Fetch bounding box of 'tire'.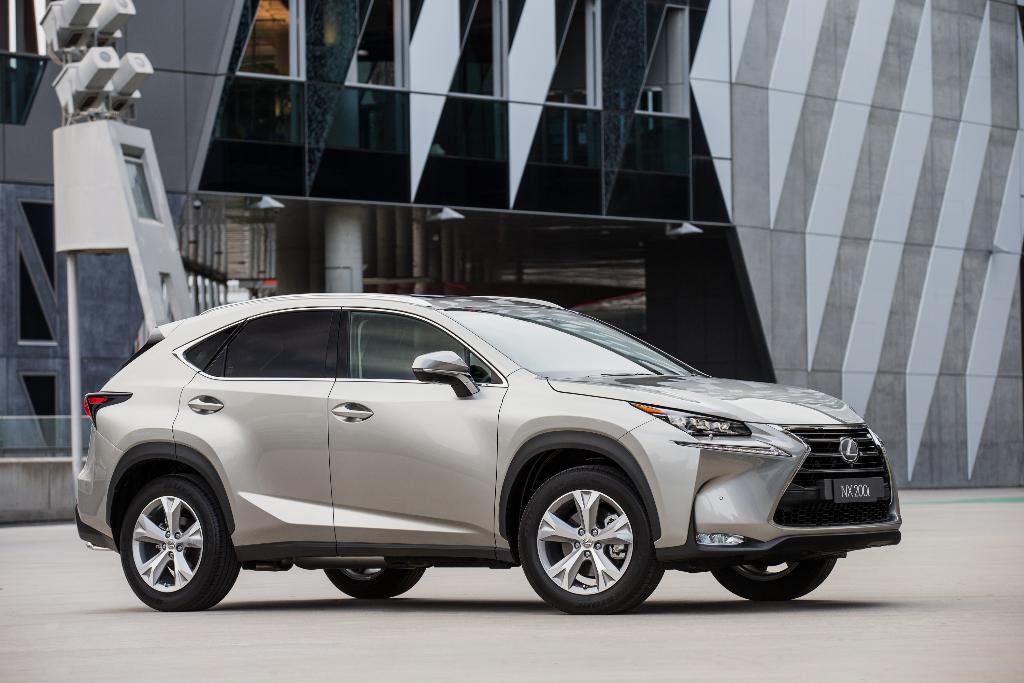
Bbox: locate(515, 467, 659, 613).
